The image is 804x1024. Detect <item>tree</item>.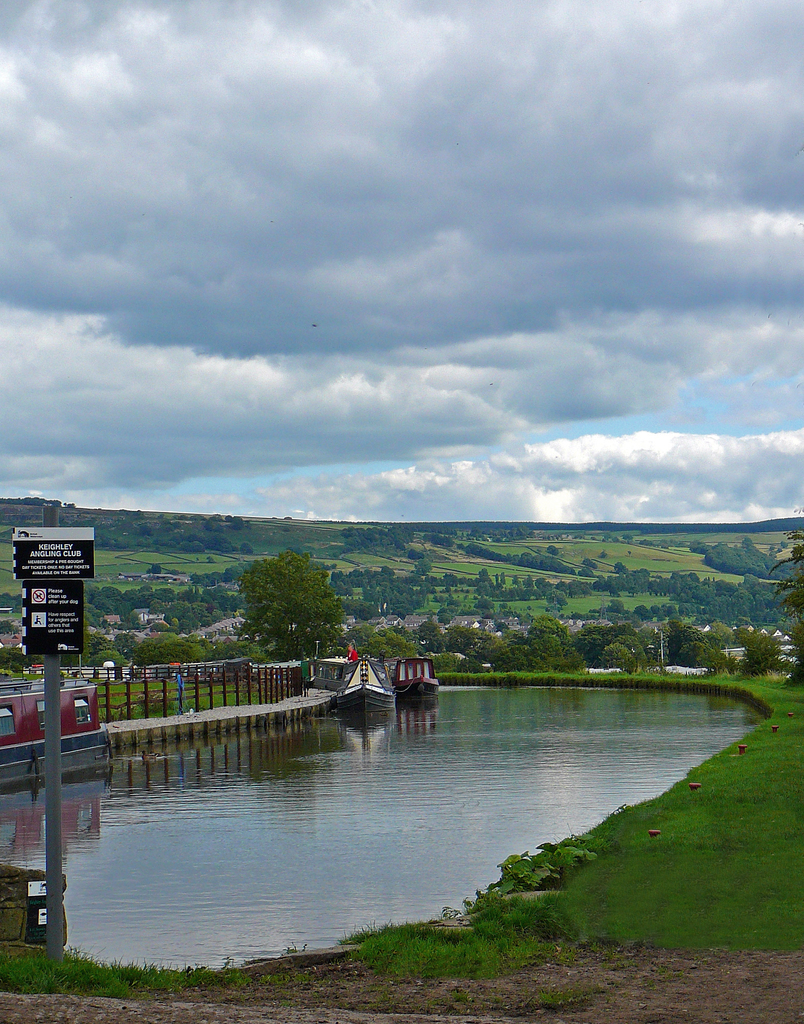
Detection: bbox=(652, 623, 736, 665).
